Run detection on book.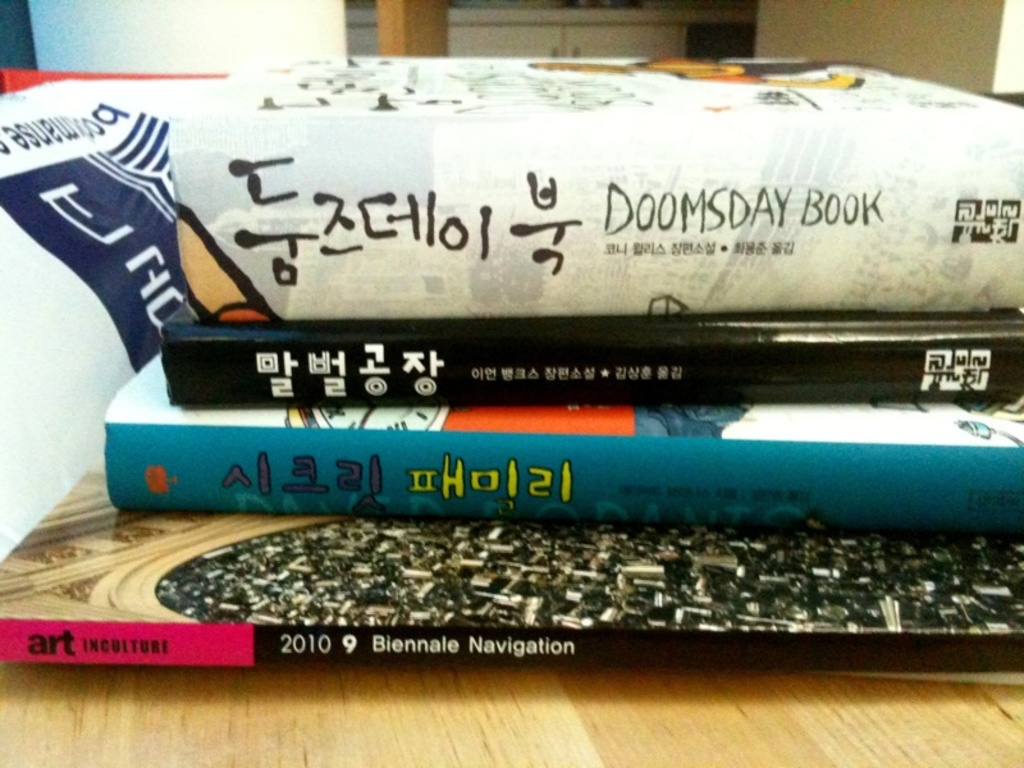
Result: (95,356,1023,511).
